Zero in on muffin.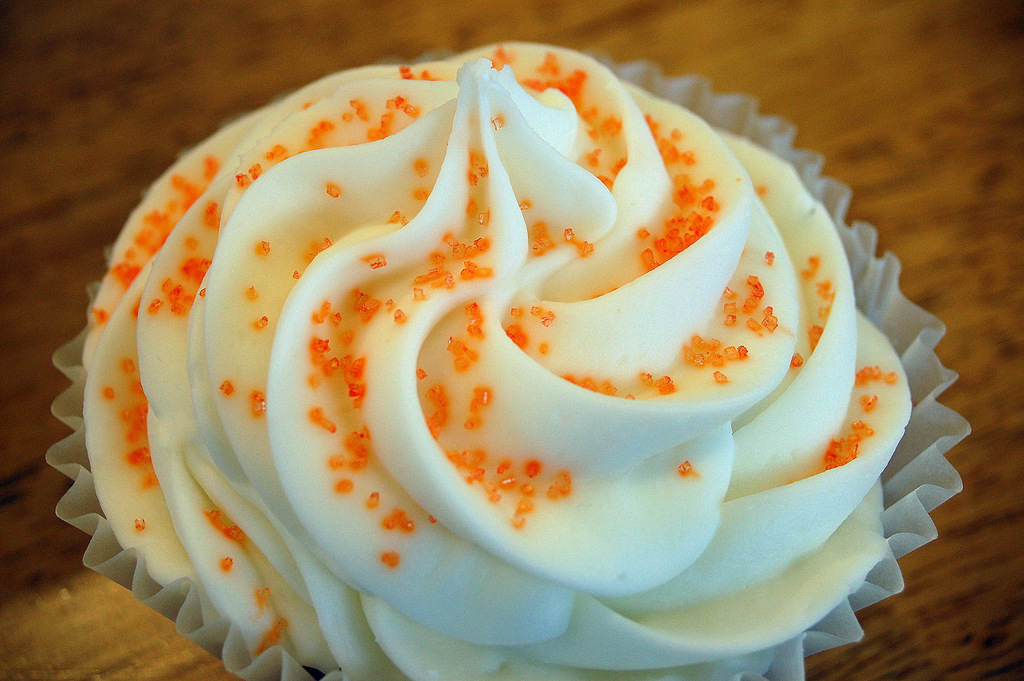
Zeroed in: detection(145, 31, 936, 680).
